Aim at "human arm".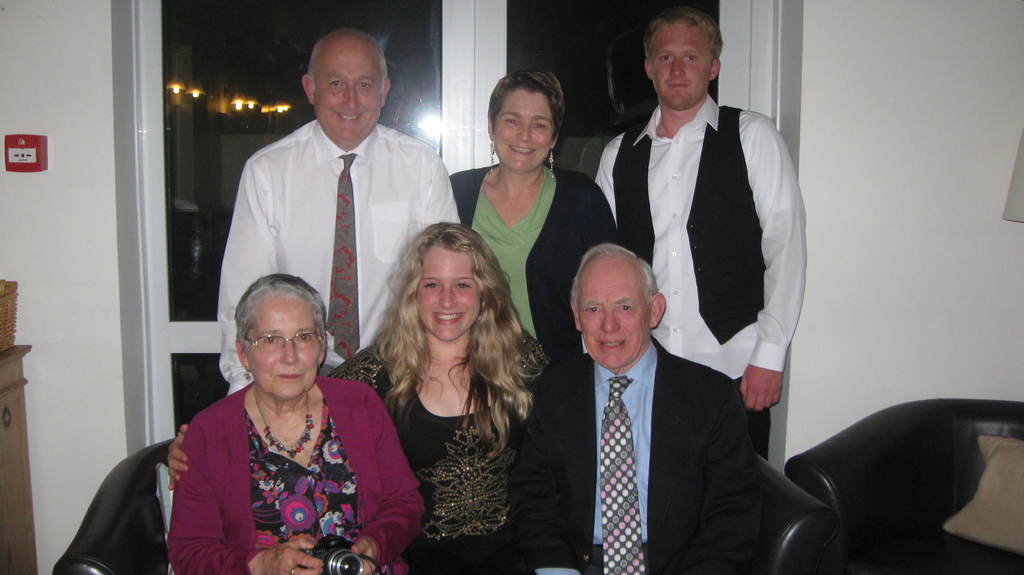
Aimed at [682,403,762,574].
